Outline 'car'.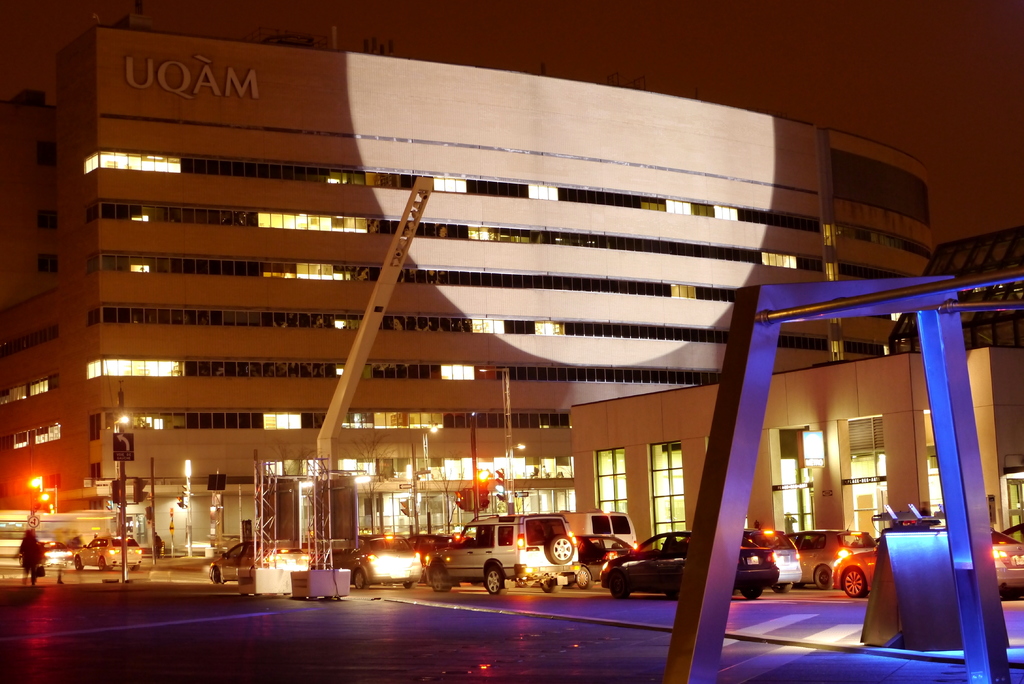
Outline: Rect(599, 528, 775, 603).
